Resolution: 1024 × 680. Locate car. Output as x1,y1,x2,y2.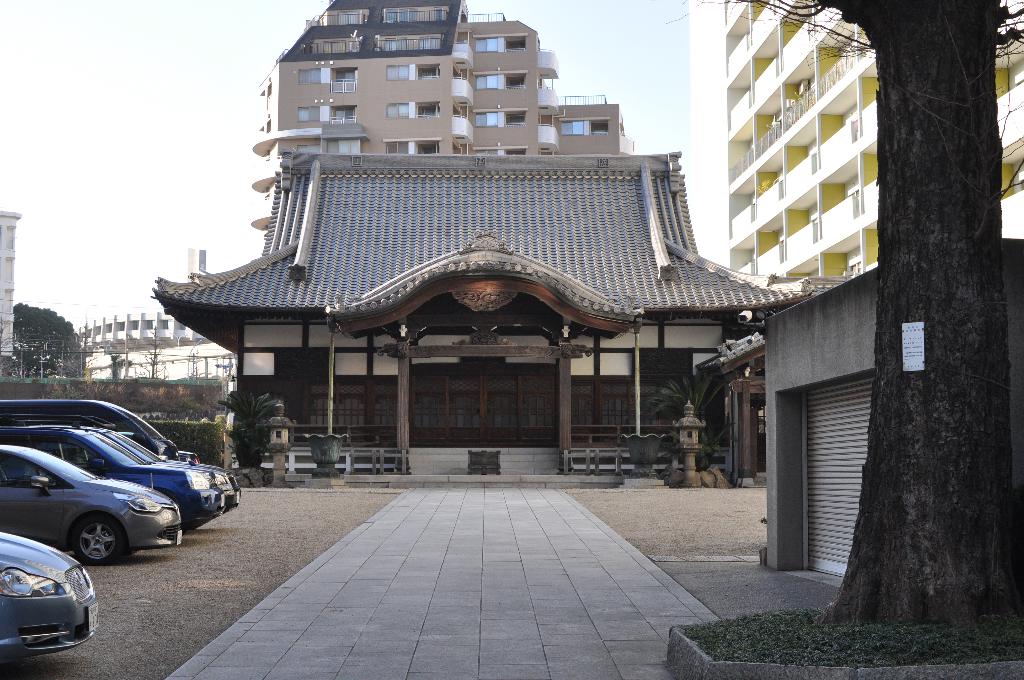
0,412,224,529.
